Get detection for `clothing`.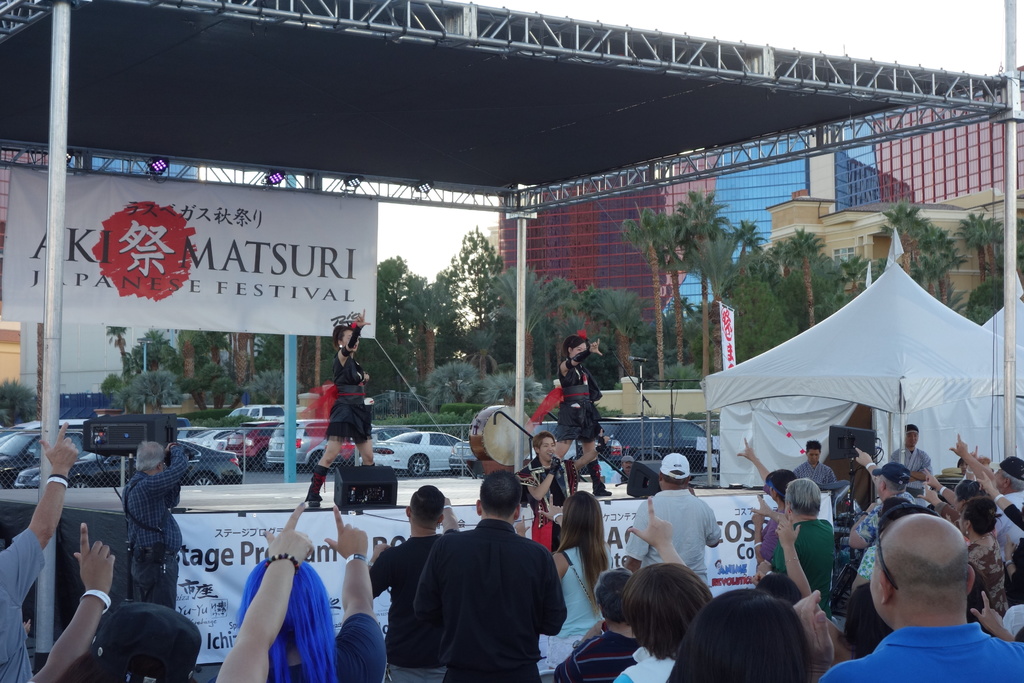
Detection: [757,509,790,566].
